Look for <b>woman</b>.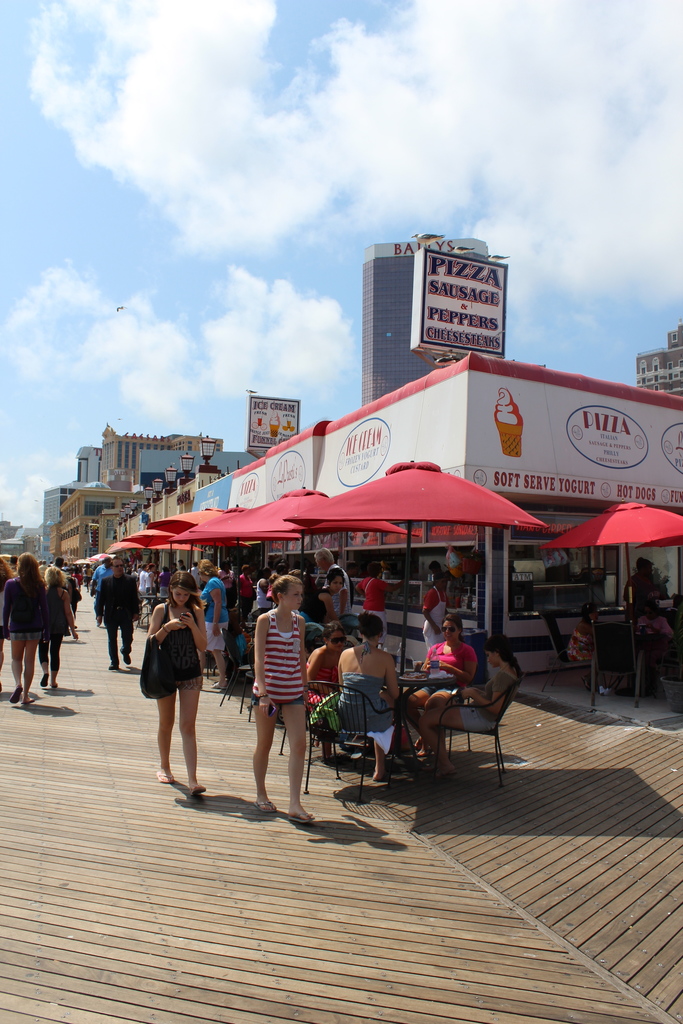
Found: <region>244, 575, 315, 825</region>.
